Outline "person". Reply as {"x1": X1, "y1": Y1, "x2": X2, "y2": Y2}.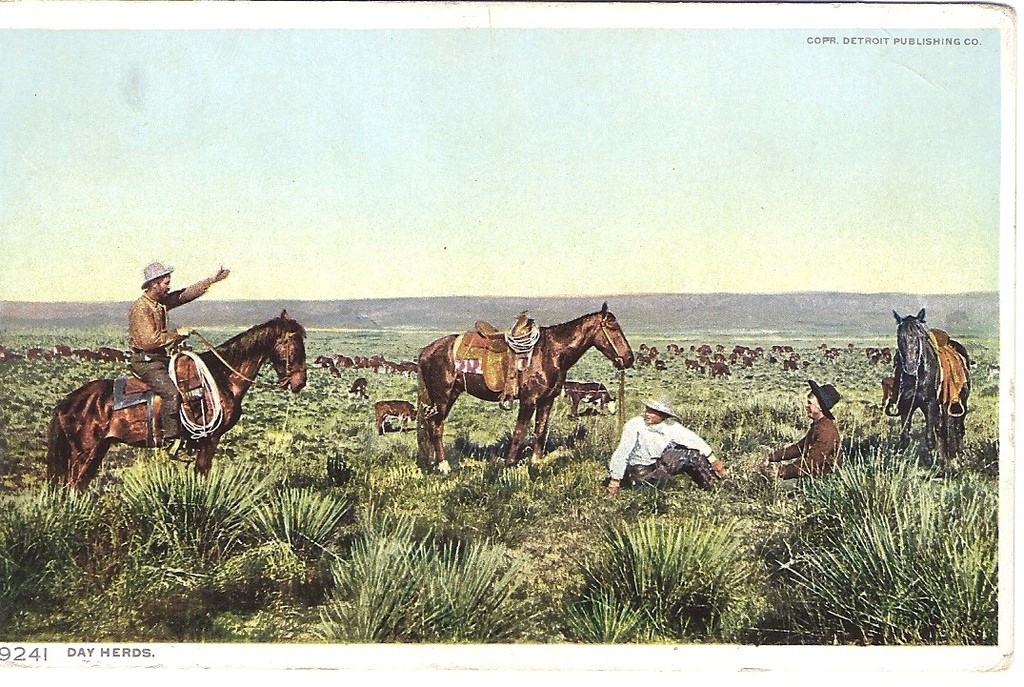
{"x1": 610, "y1": 393, "x2": 724, "y2": 491}.
